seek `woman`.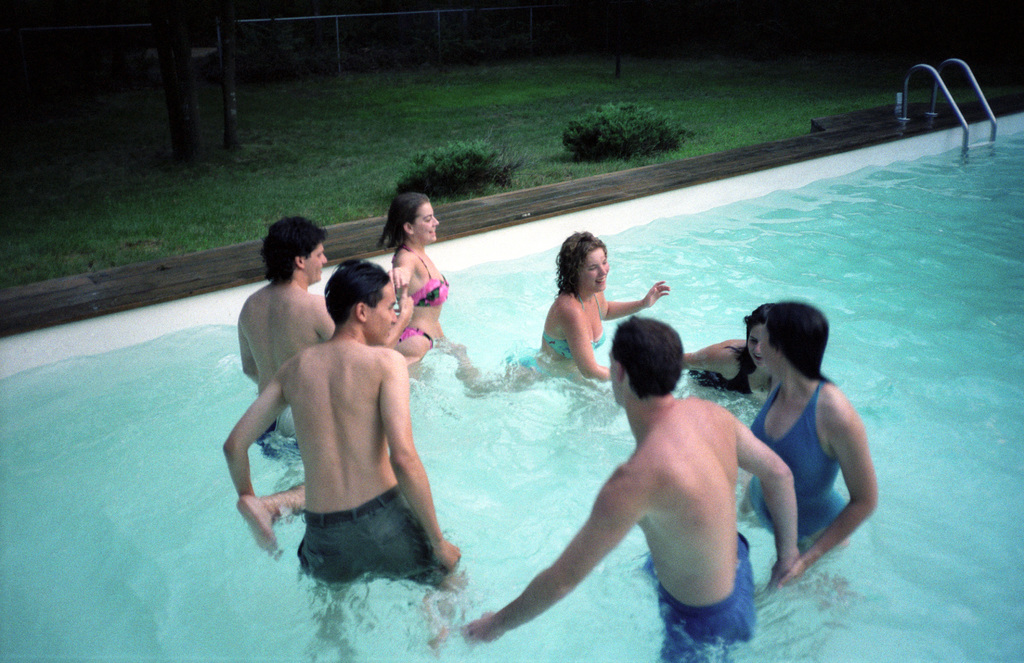
[682,303,776,399].
